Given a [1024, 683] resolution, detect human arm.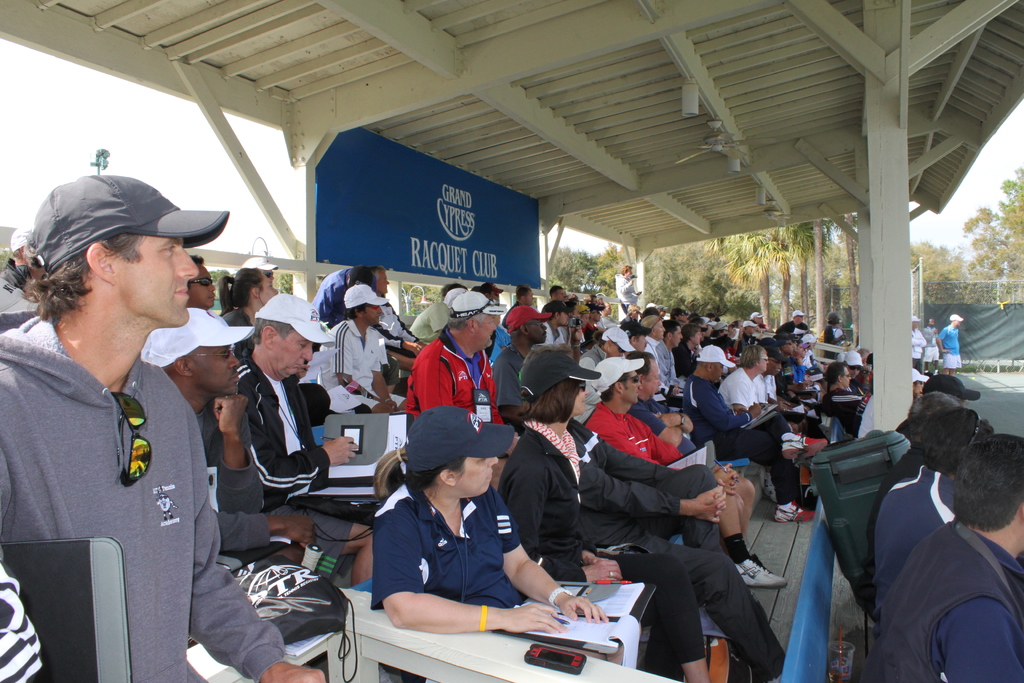
(492,363,534,427).
